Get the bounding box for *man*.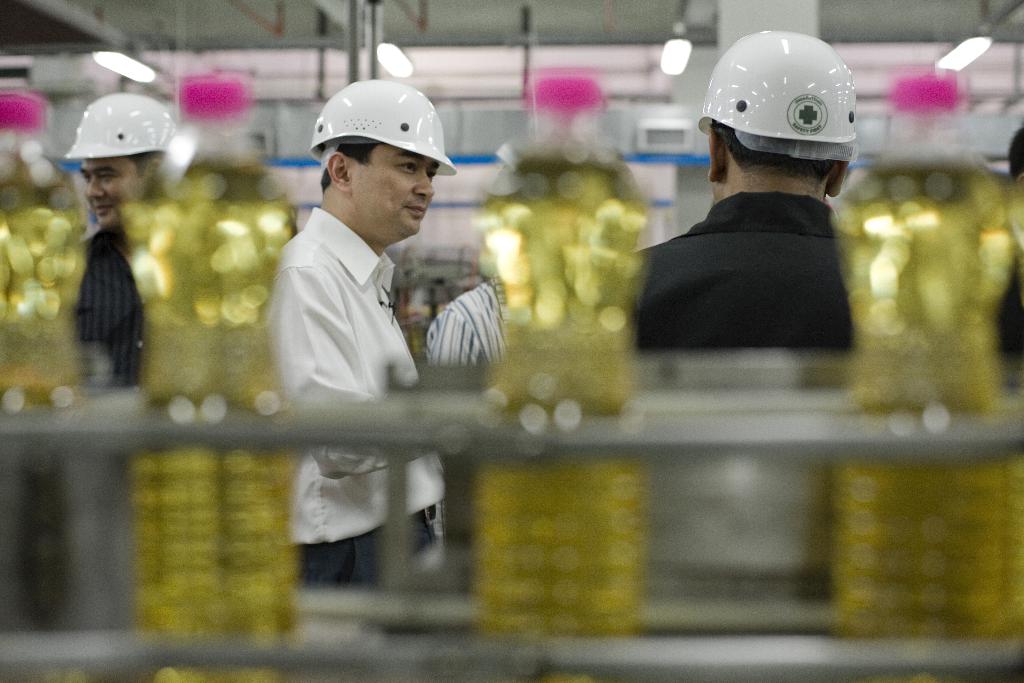
box(52, 87, 192, 395).
